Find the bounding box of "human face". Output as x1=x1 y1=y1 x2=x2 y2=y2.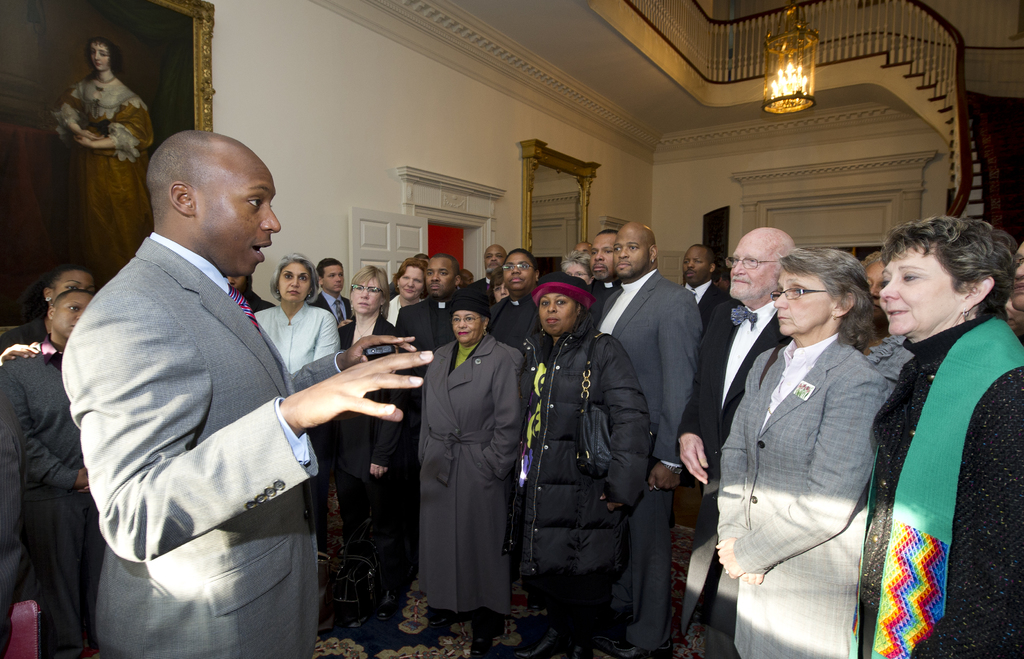
x1=506 y1=252 x2=537 y2=288.
